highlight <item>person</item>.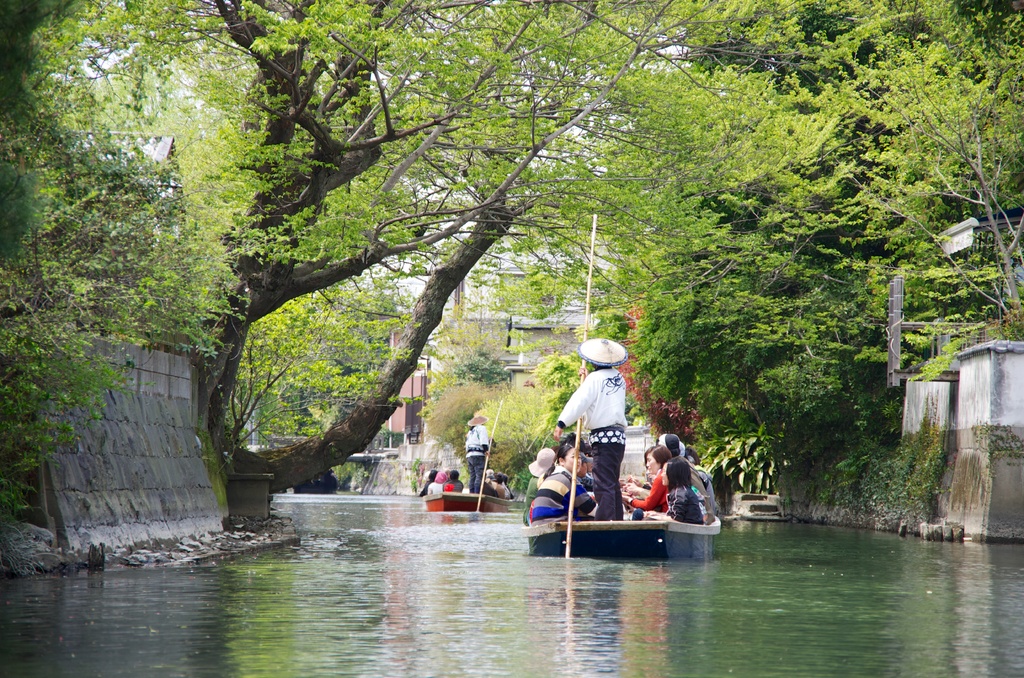
Highlighted region: <box>444,472,463,495</box>.
